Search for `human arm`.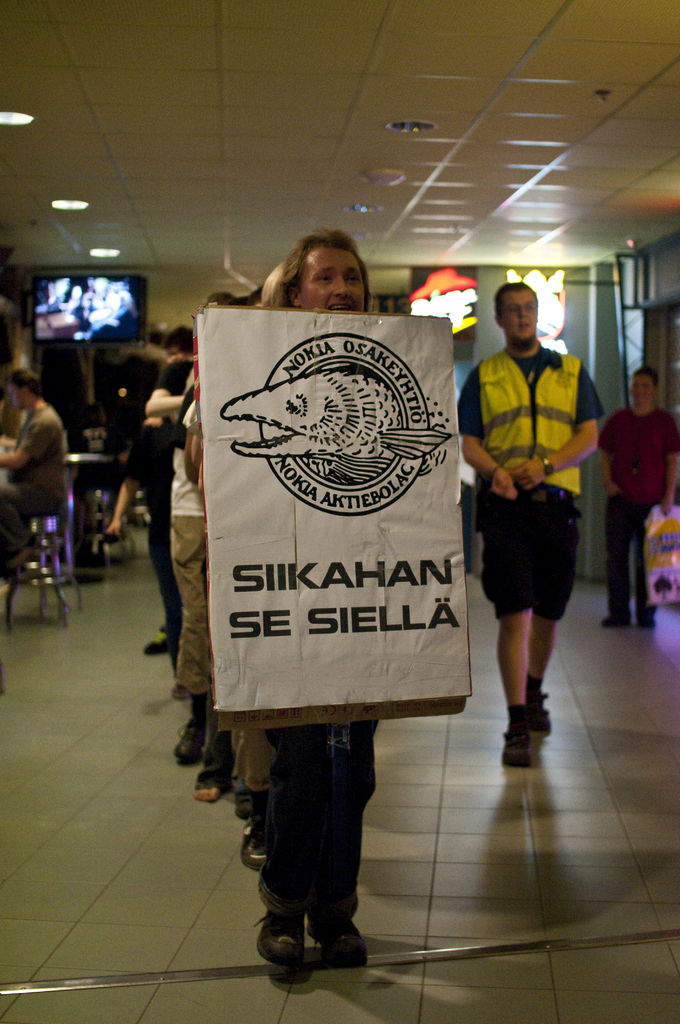
Found at box=[663, 454, 679, 522].
